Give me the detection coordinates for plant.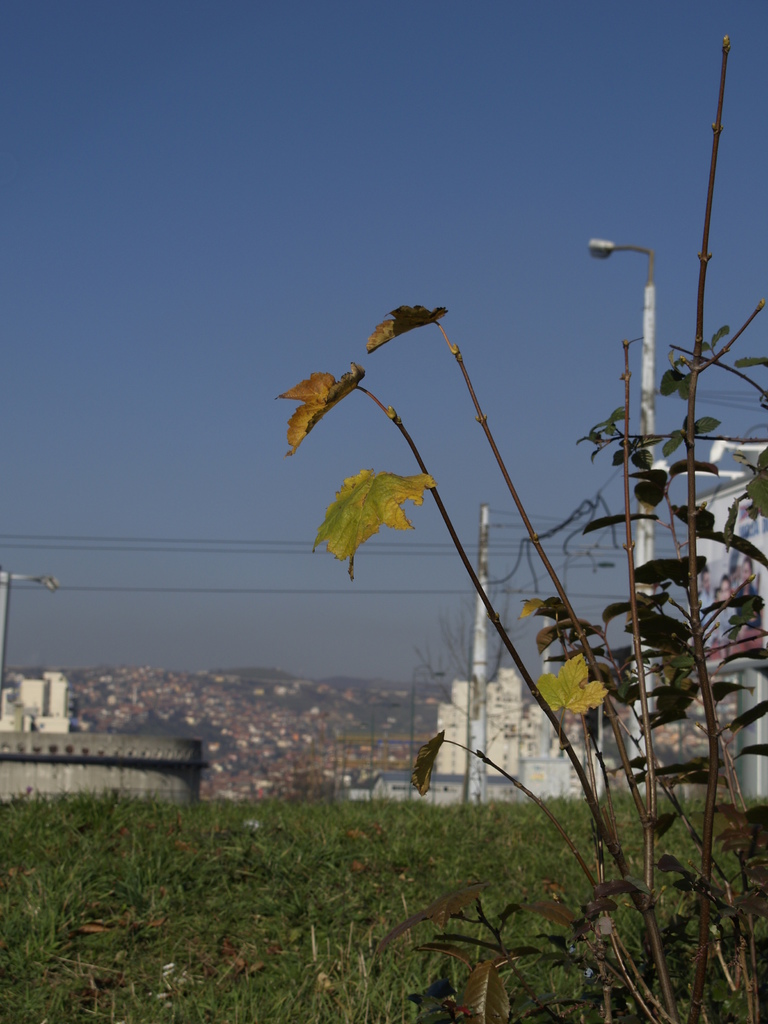
411,513,753,1014.
